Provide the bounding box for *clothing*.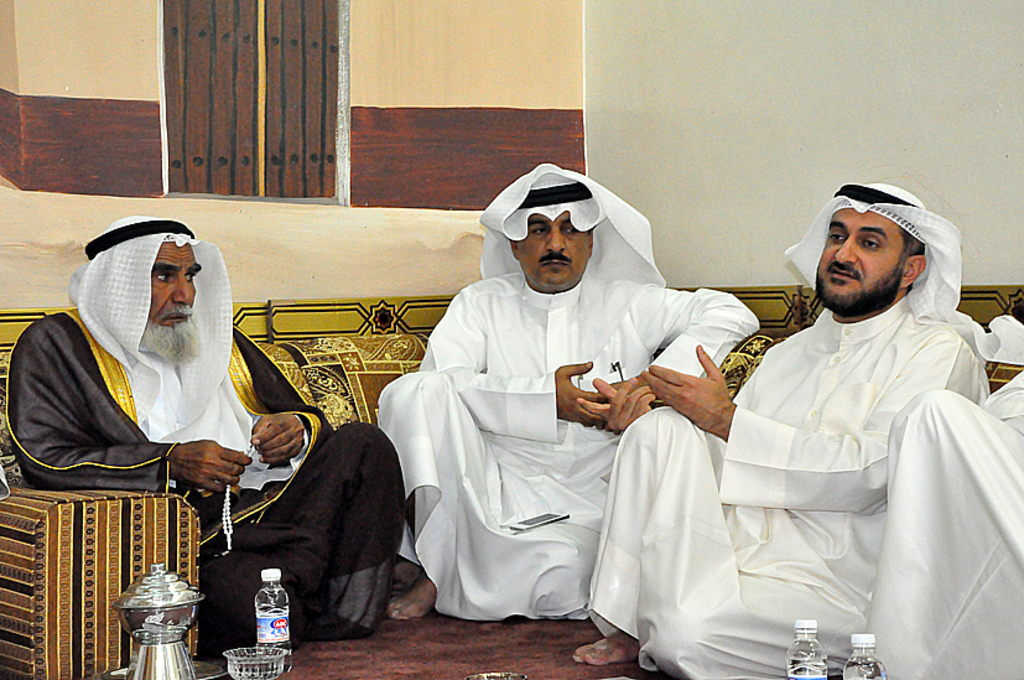
region(146, 238, 203, 358).
